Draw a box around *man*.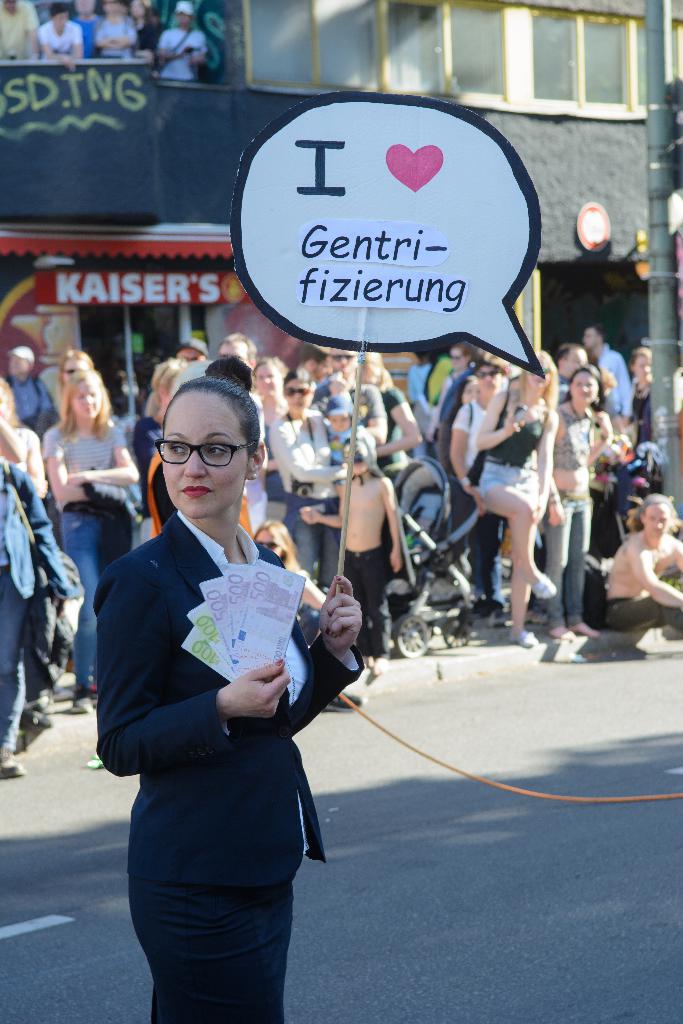
[4, 344, 58, 426].
